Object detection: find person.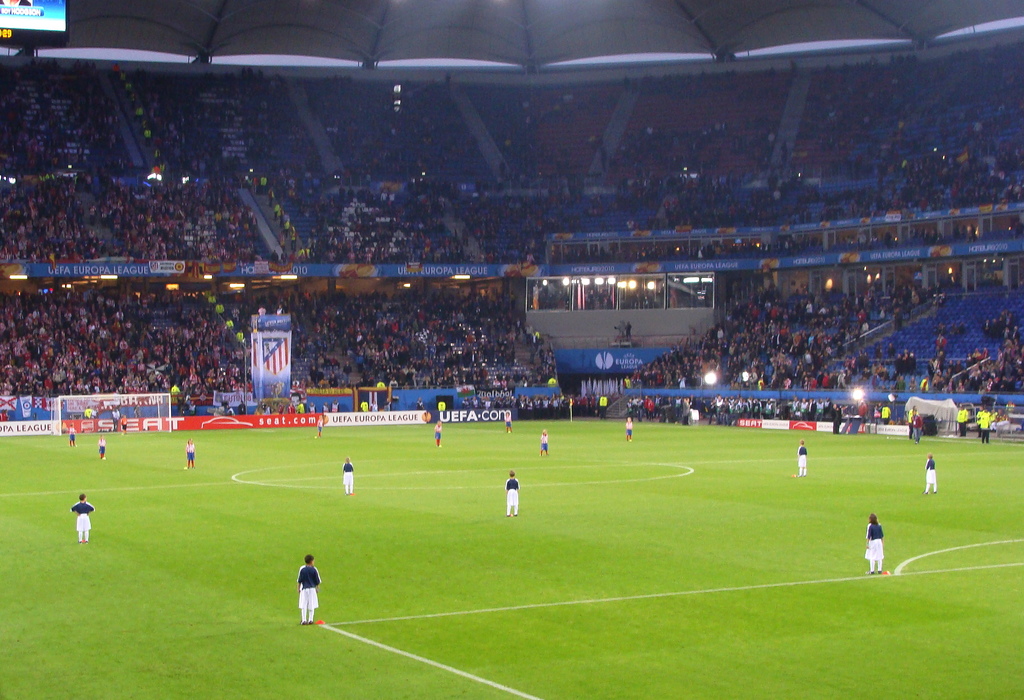
box(907, 412, 923, 444).
